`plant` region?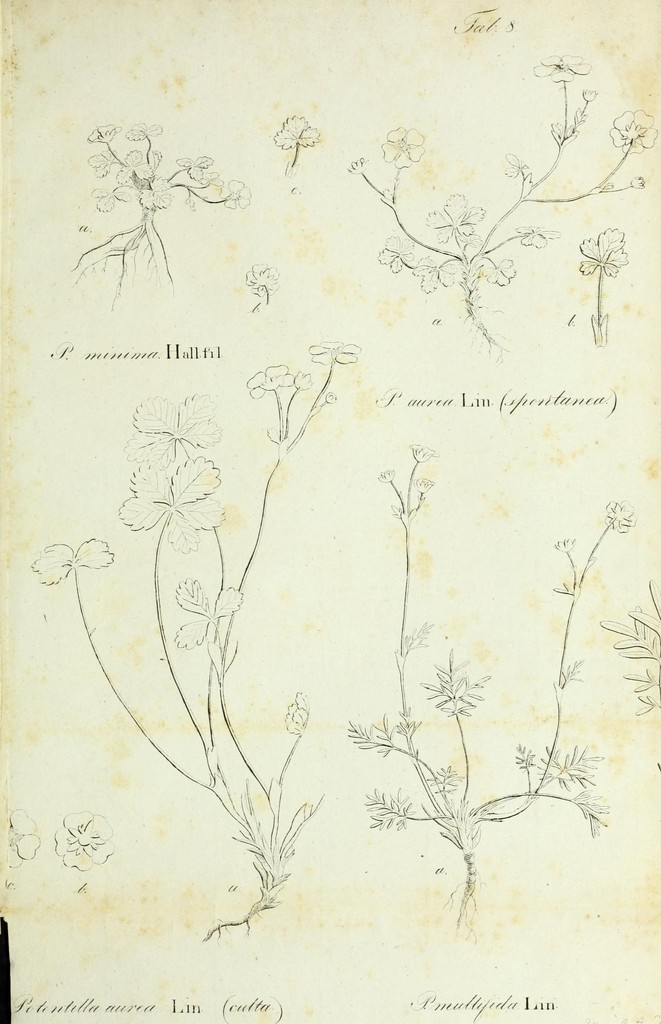
{"left": 276, "top": 104, "right": 317, "bottom": 171}
